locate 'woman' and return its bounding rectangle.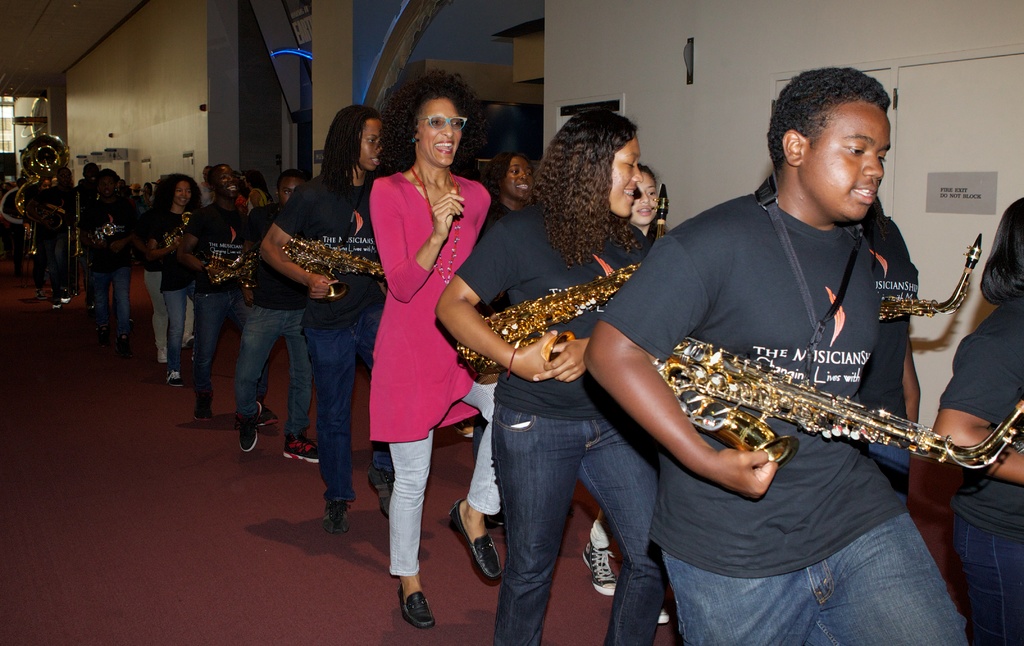
crop(931, 197, 1023, 645).
